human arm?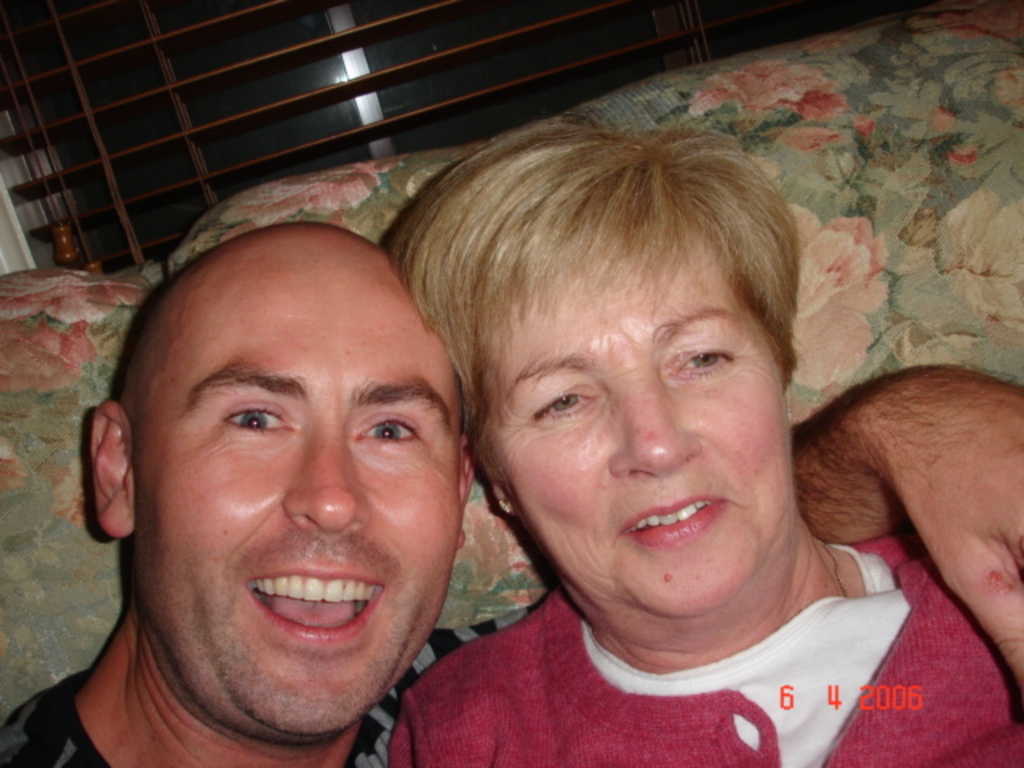
[386,638,538,766]
